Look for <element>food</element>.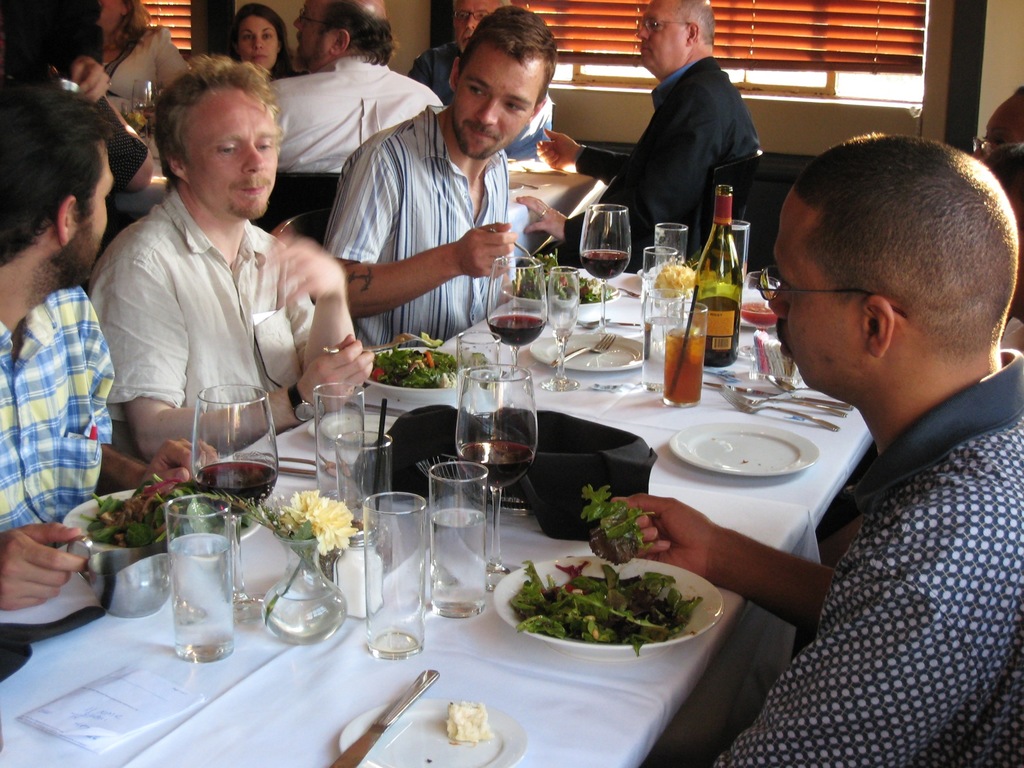
Found: {"left": 520, "top": 255, "right": 608, "bottom": 306}.
